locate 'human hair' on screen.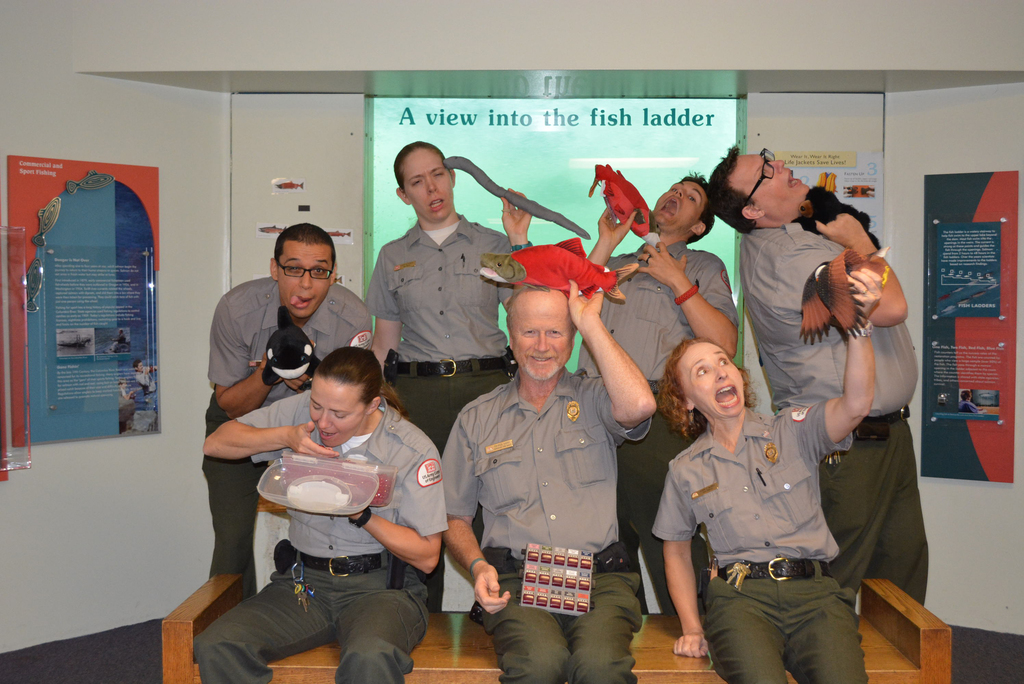
On screen at crop(310, 342, 384, 409).
